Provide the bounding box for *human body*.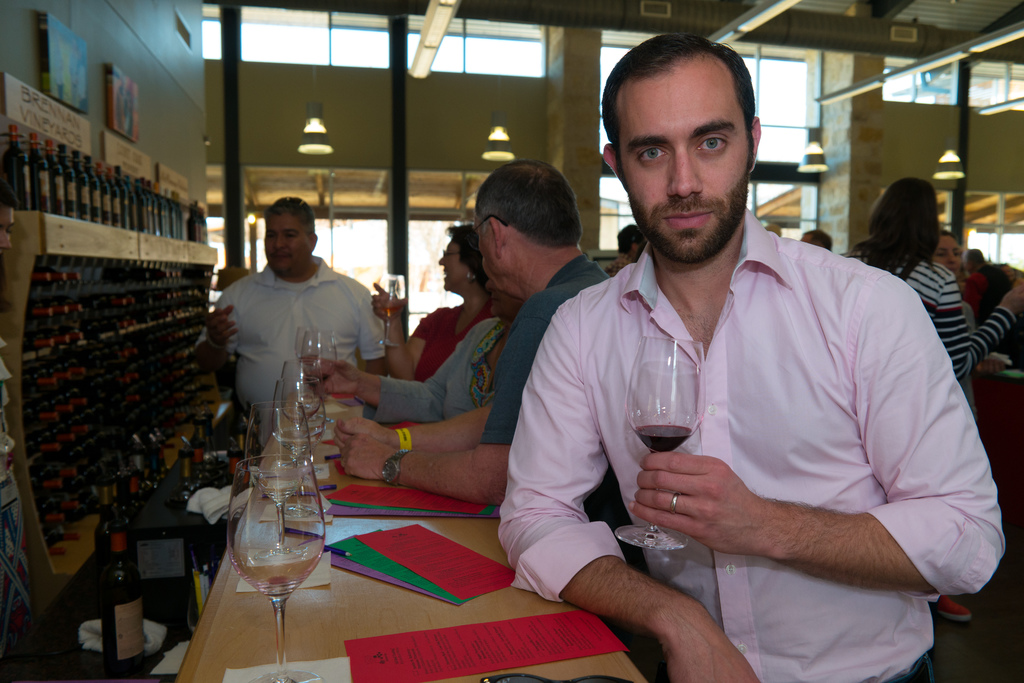
(374,283,499,384).
